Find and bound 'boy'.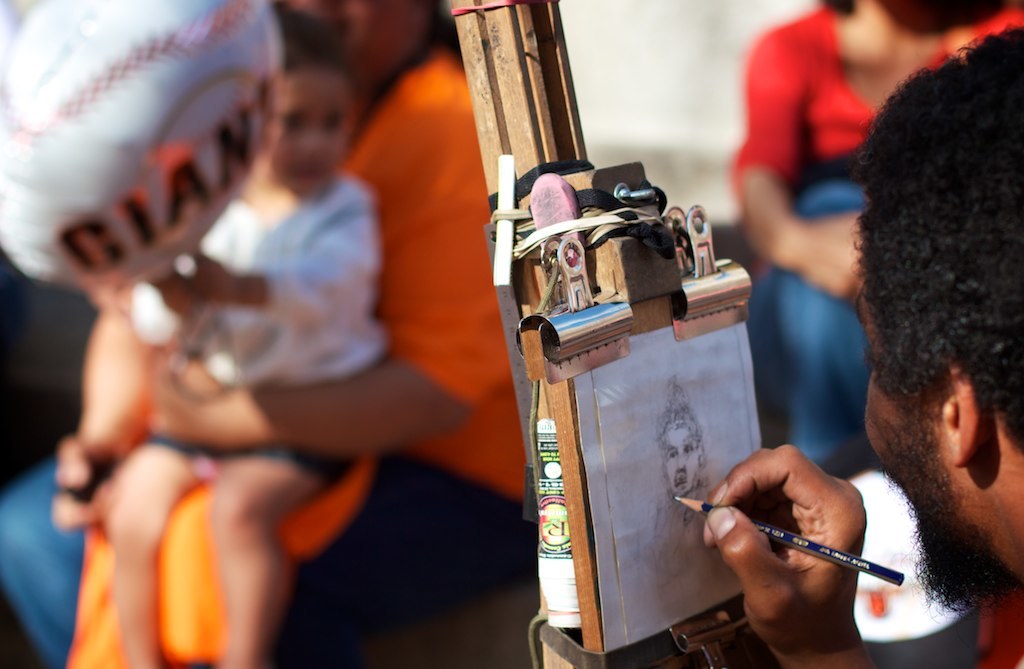
Bound: (96, 4, 391, 668).
